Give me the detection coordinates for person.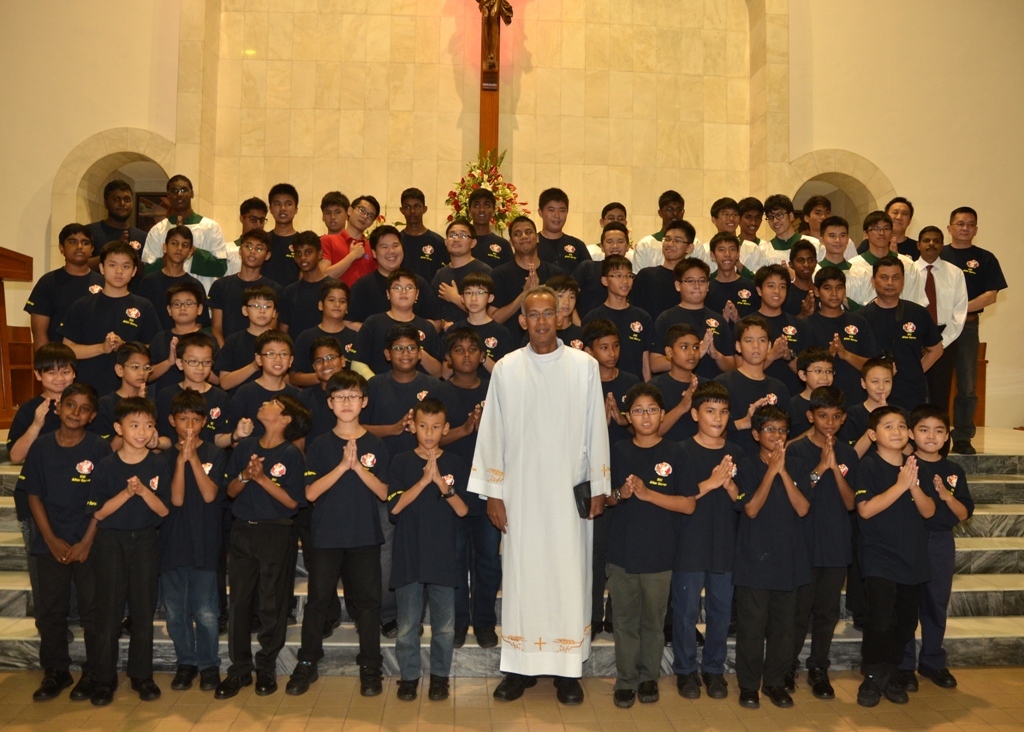
256 182 300 288.
